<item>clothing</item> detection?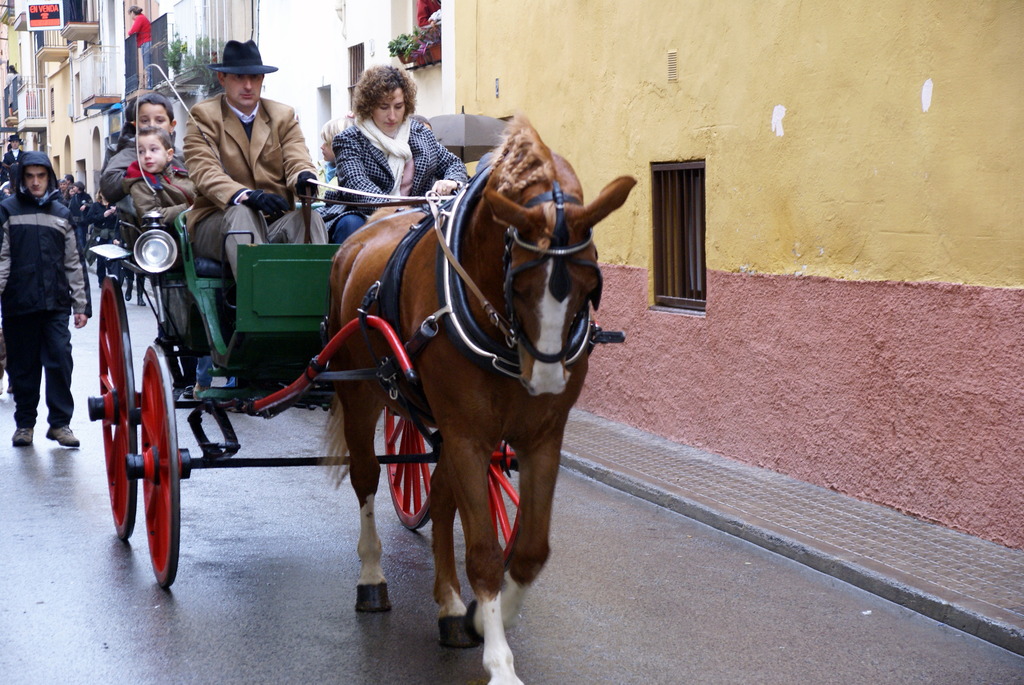
l=102, t=131, r=197, b=201
